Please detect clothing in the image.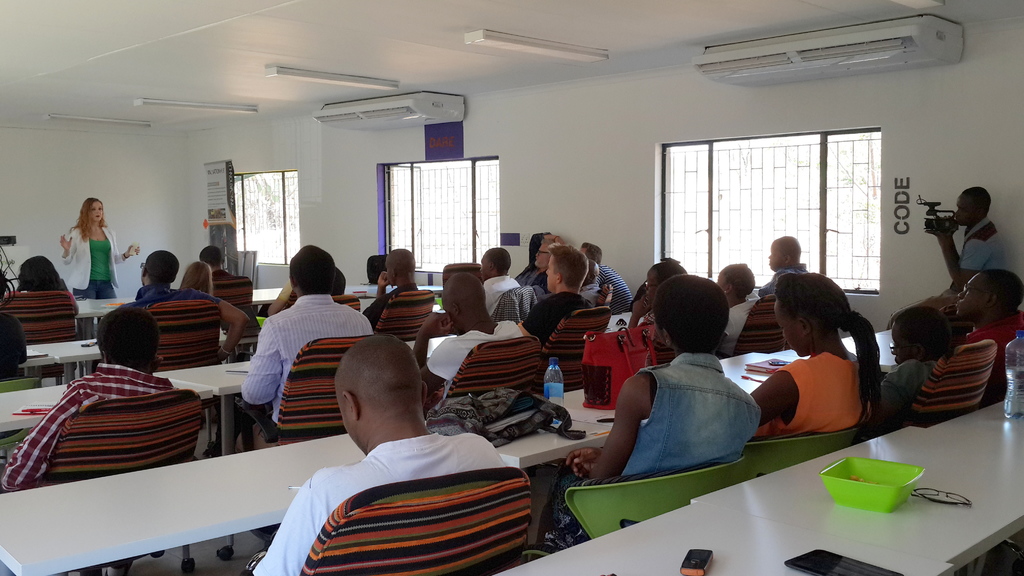
[x1=477, y1=273, x2=520, y2=310].
